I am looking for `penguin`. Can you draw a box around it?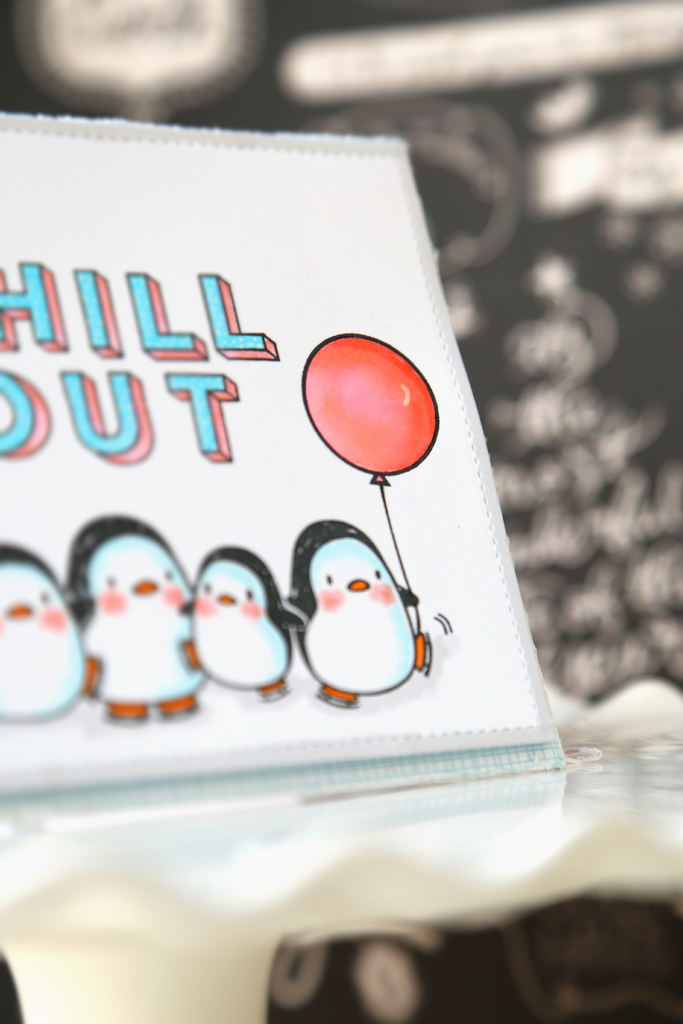
Sure, the bounding box is box(276, 501, 439, 692).
